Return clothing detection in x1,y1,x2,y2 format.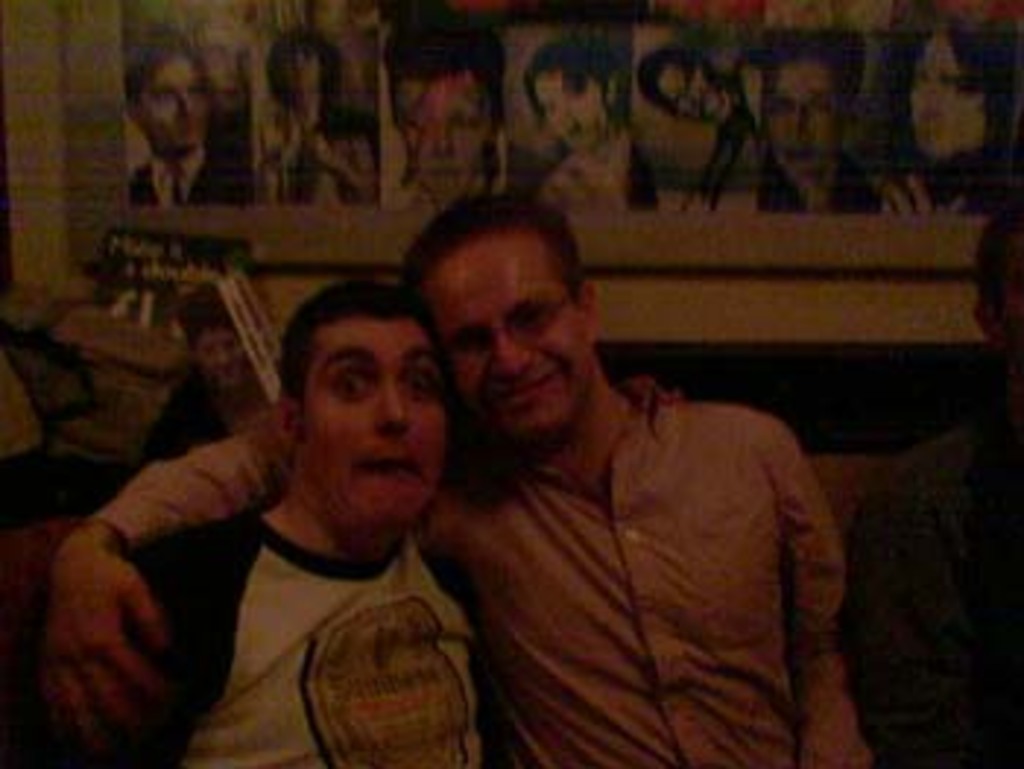
758,146,872,213.
